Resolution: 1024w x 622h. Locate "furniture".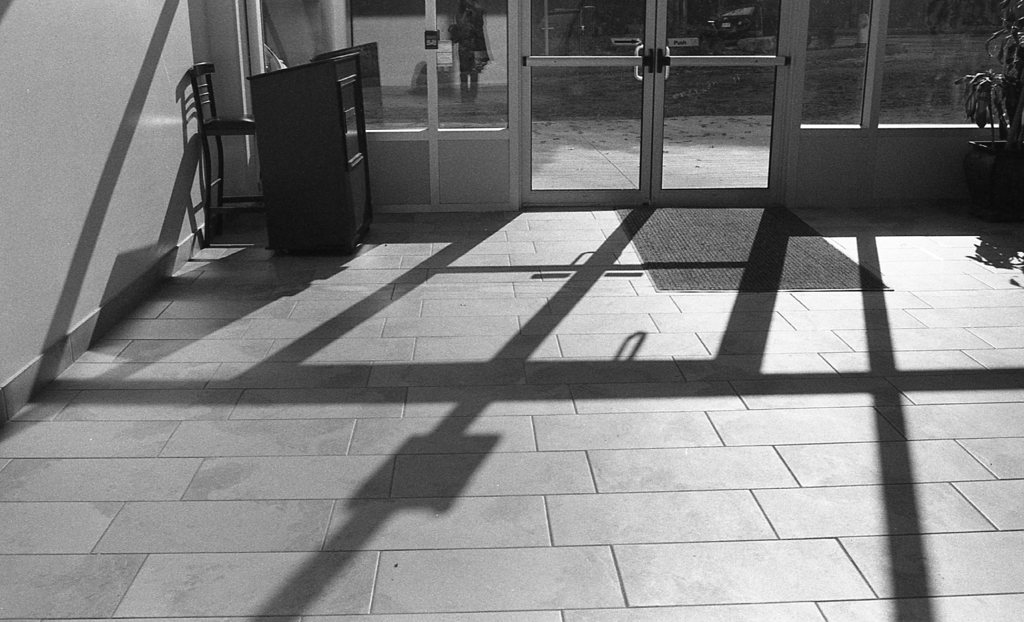
BBox(245, 44, 370, 261).
